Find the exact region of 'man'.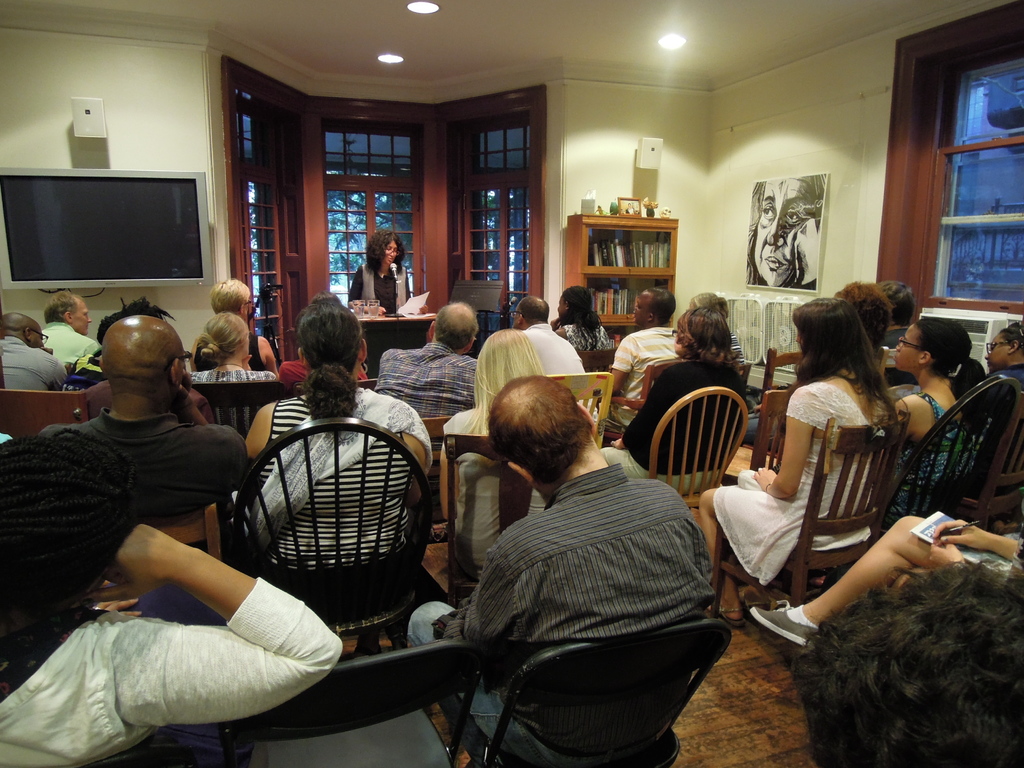
Exact region: <box>423,355,745,751</box>.
